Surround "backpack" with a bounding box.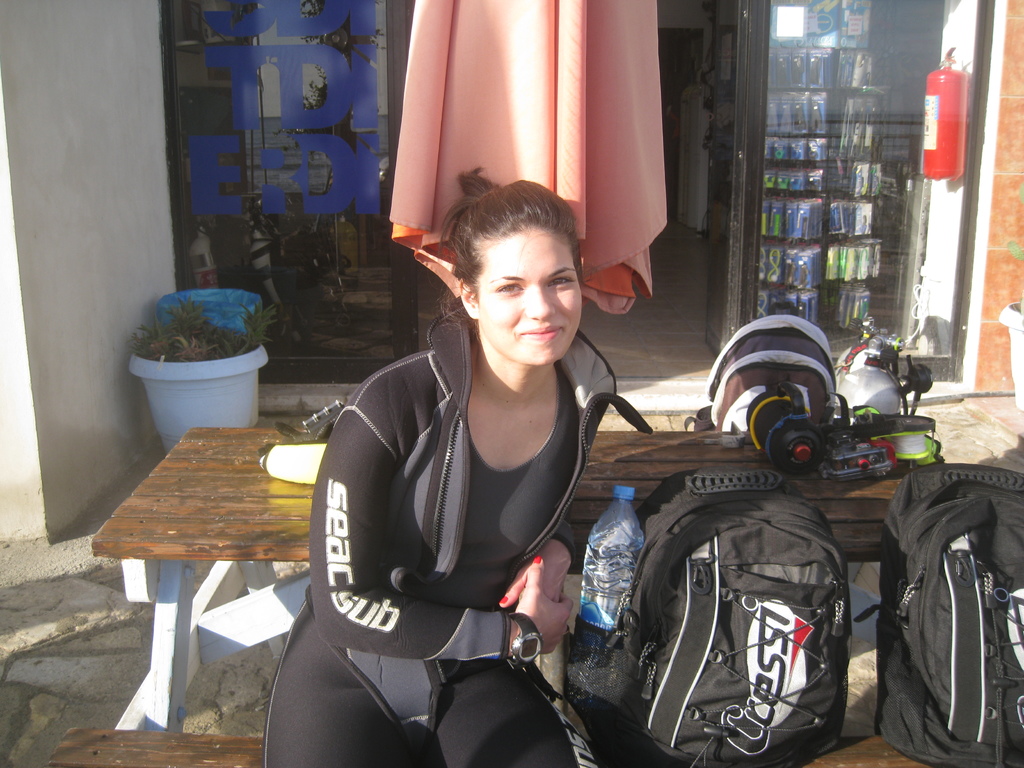
select_region(849, 463, 1023, 767).
